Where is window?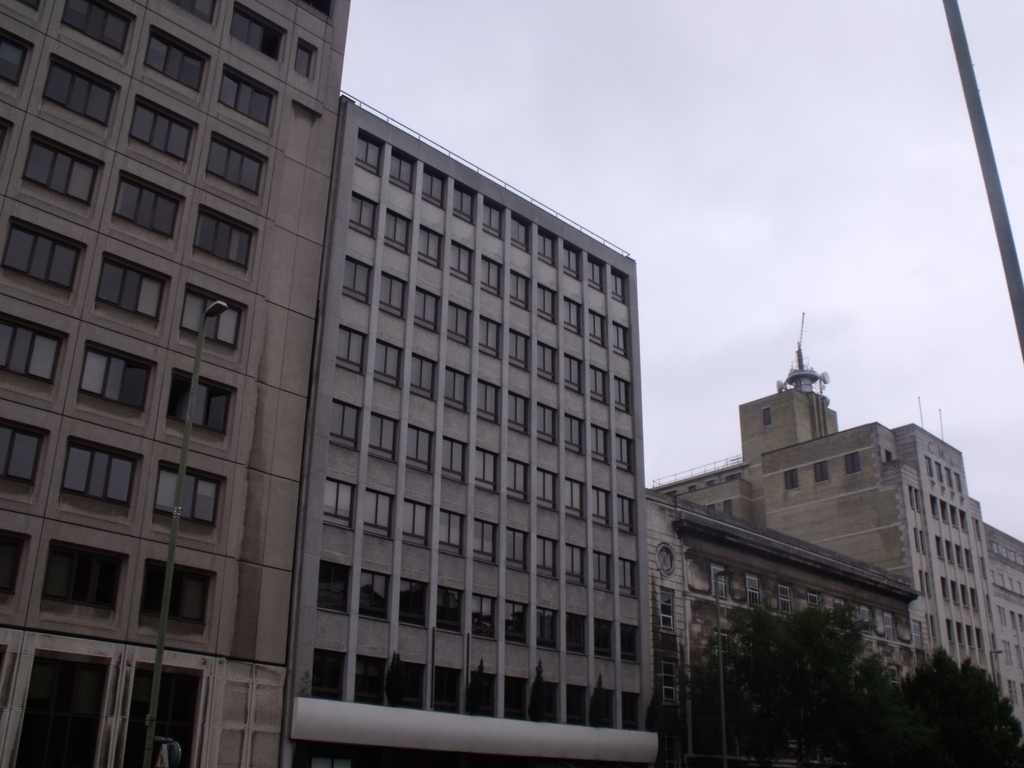
region(536, 399, 554, 444).
